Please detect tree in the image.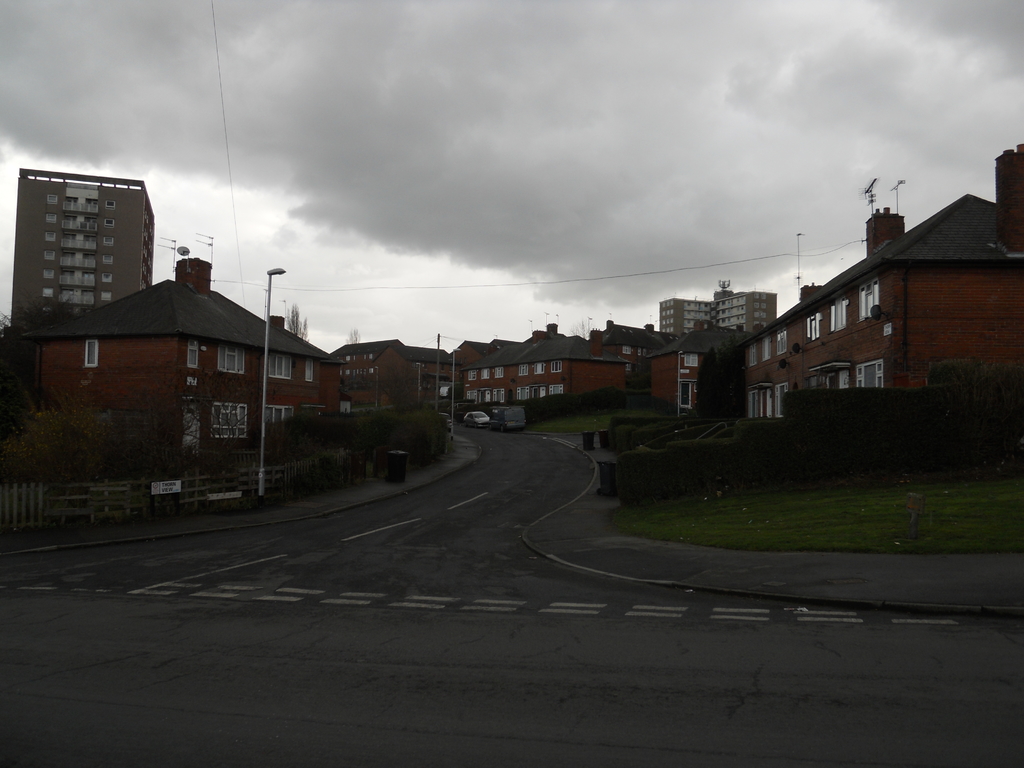
box(376, 358, 423, 415).
